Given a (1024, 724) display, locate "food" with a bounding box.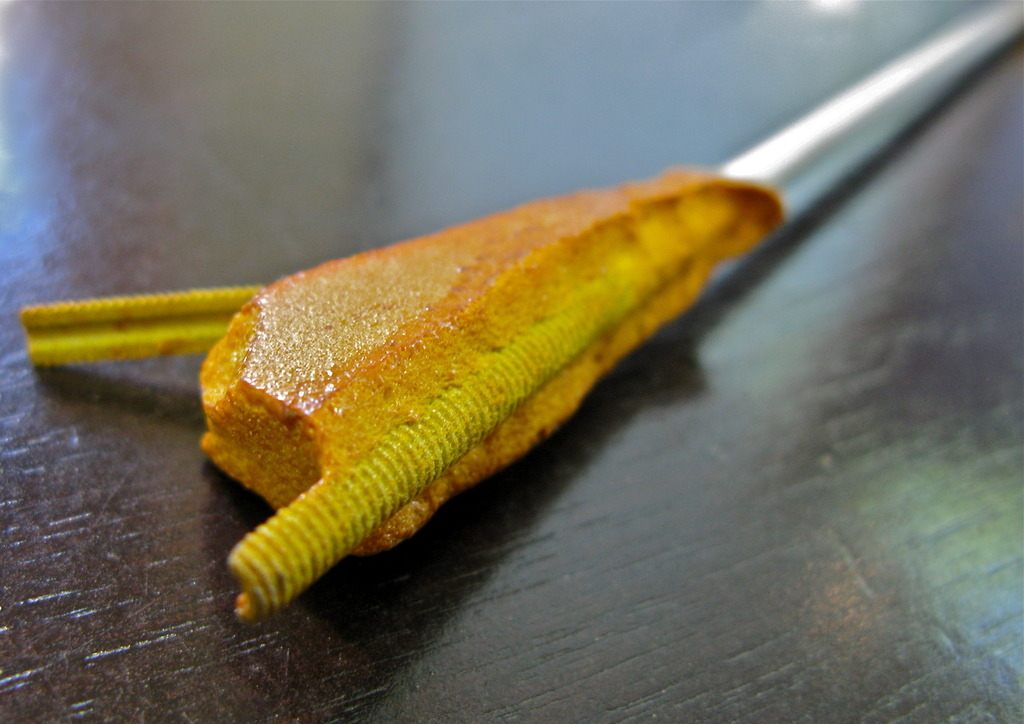
Located: (168,148,776,520).
